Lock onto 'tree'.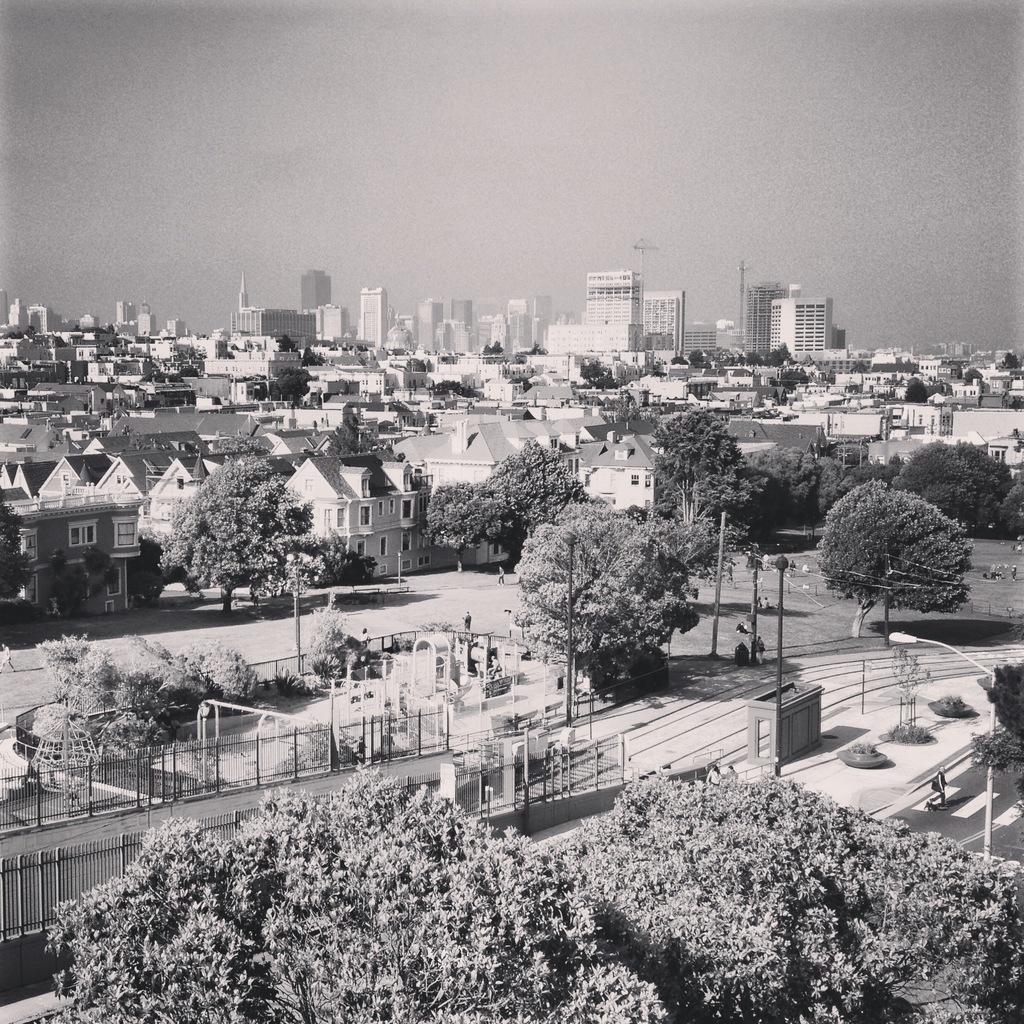
Locked: BBox(502, 494, 700, 702).
